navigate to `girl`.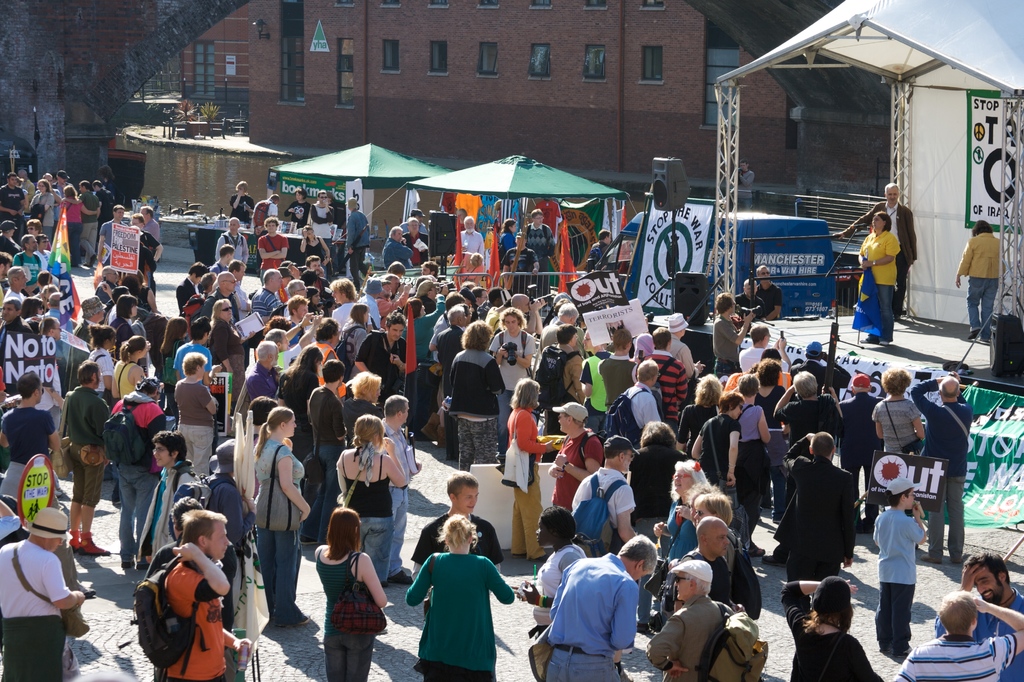
Navigation target: 249:405:312:622.
